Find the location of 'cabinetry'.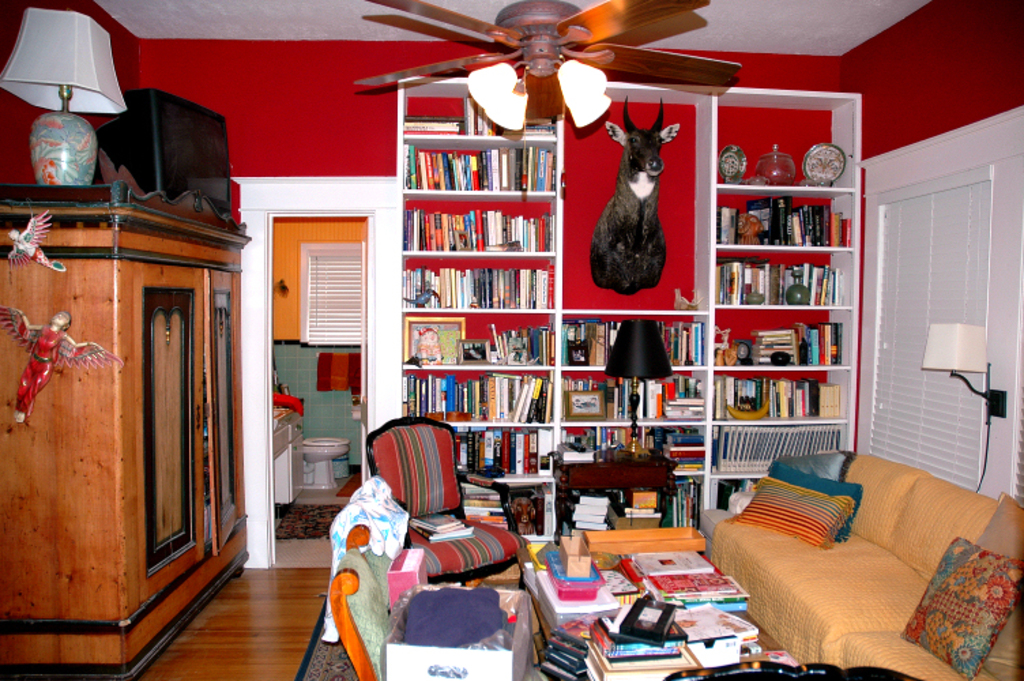
Location: select_region(0, 180, 260, 680).
